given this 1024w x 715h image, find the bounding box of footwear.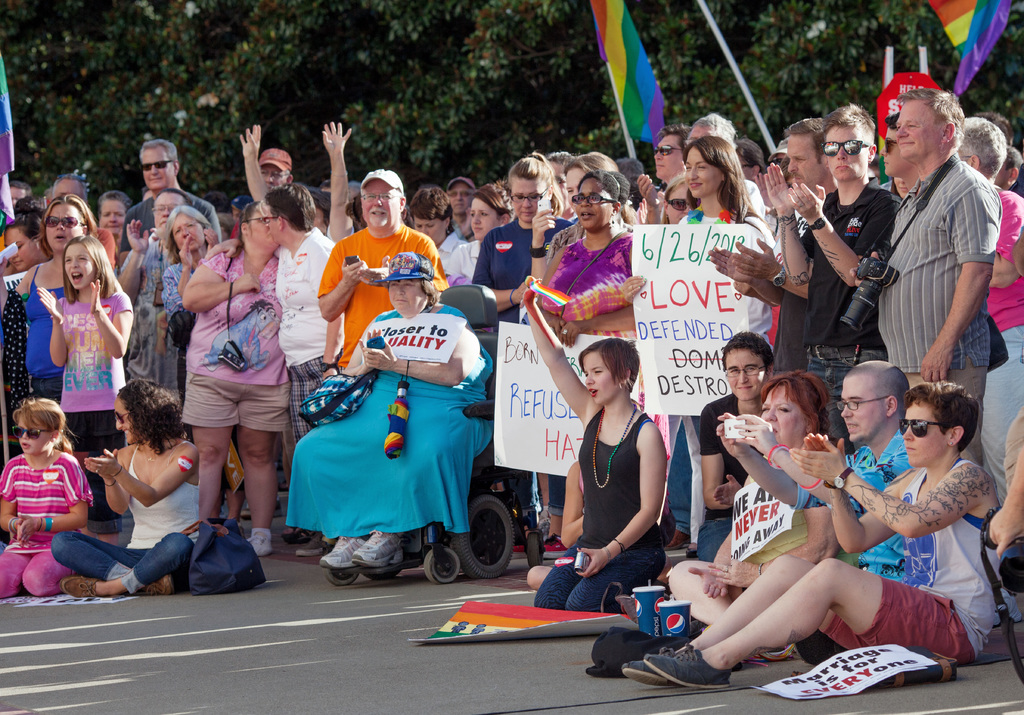
641,652,732,687.
